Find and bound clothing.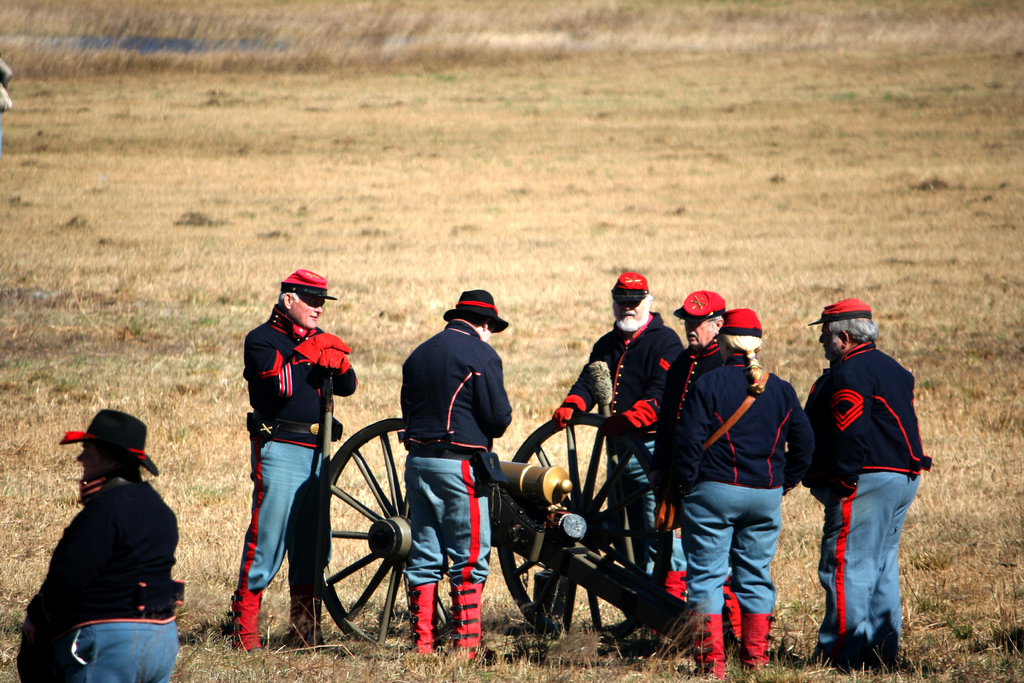
Bound: 676:349:806:641.
